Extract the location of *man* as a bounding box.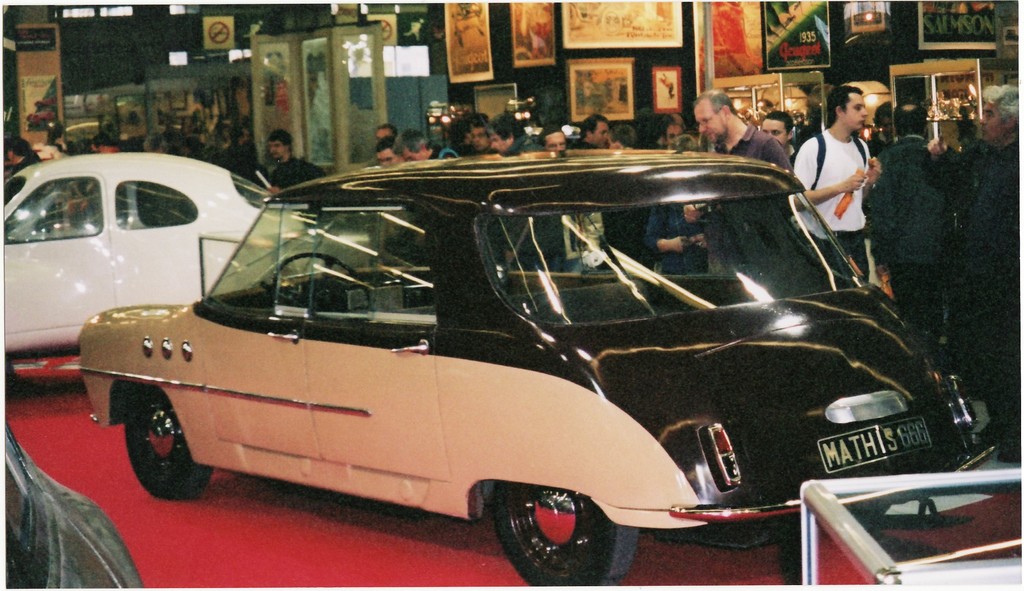
left=578, top=117, right=617, bottom=163.
